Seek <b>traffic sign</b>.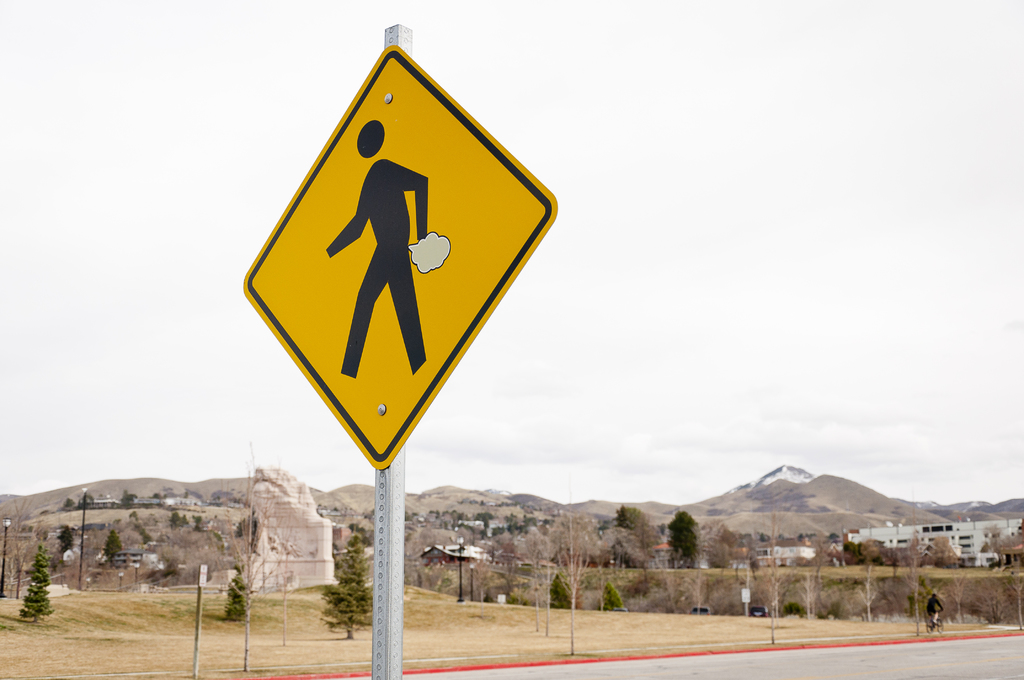
bbox=[243, 44, 559, 473].
